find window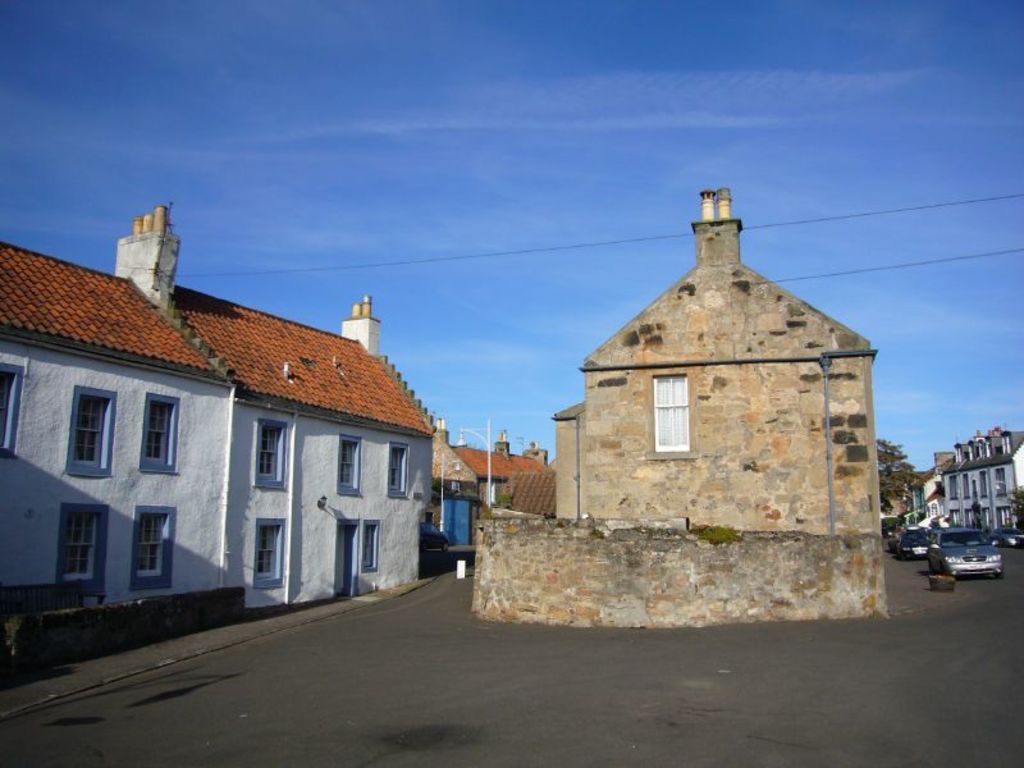
[left=384, top=442, right=406, bottom=498]
